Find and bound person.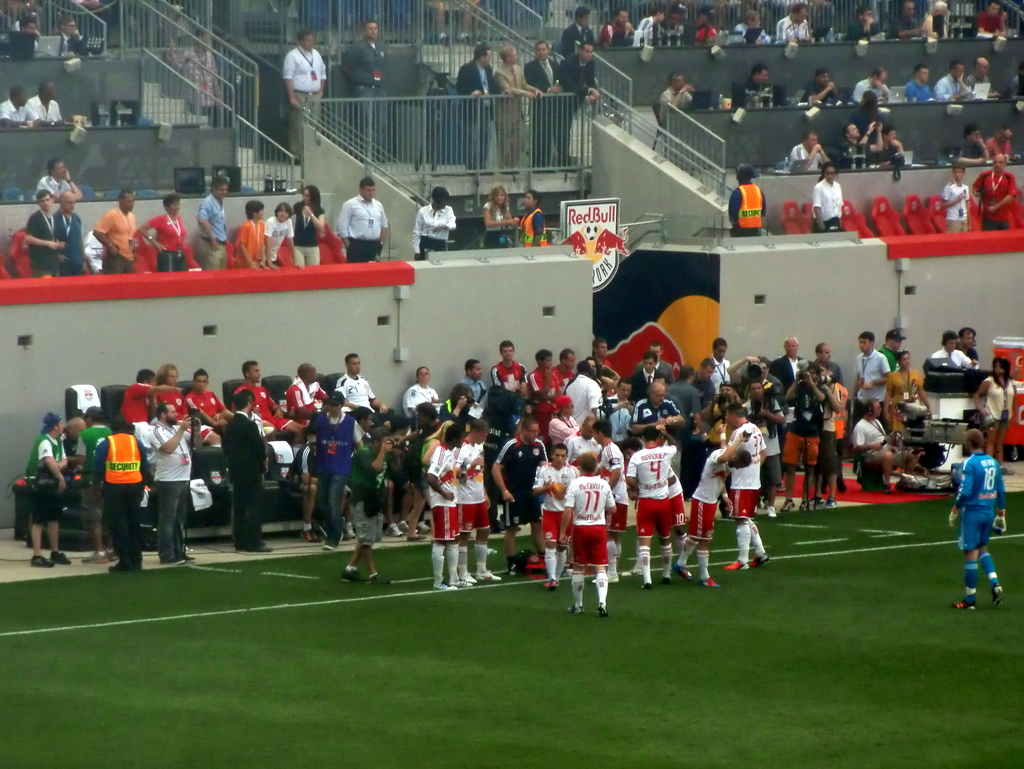
Bound: left=494, top=40, right=542, bottom=172.
